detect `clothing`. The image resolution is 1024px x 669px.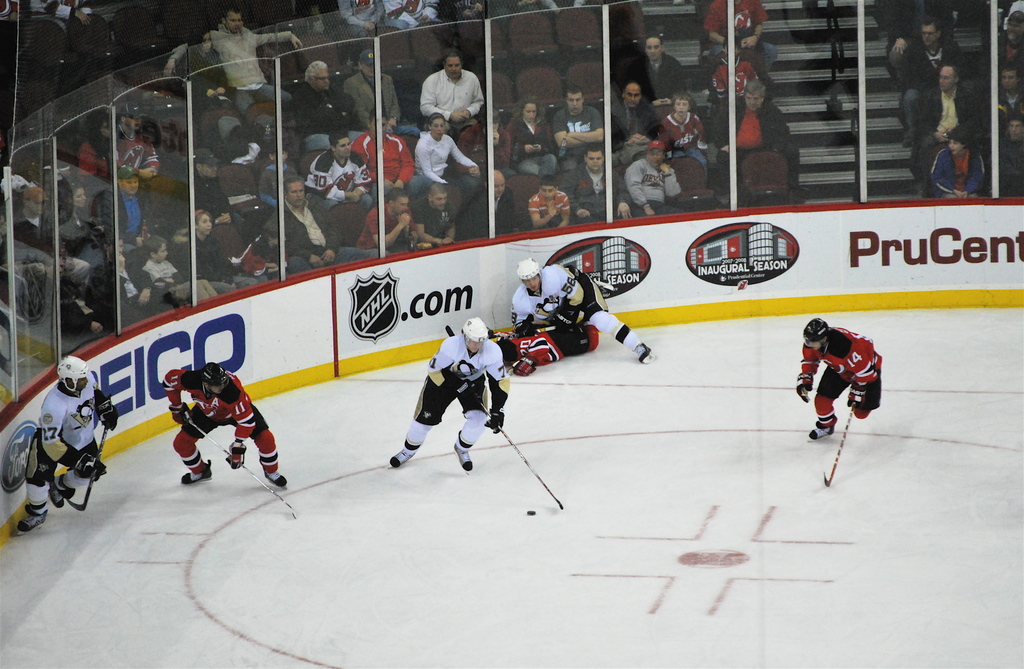
552,108,605,173.
